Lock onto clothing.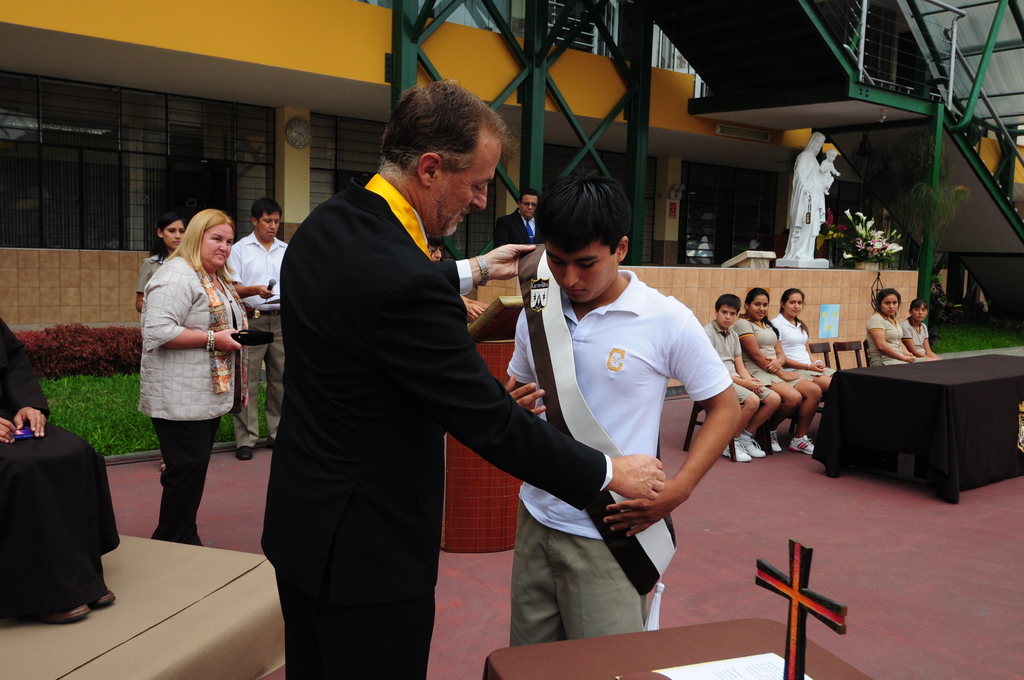
Locked: <bbox>489, 202, 541, 248</bbox>.
